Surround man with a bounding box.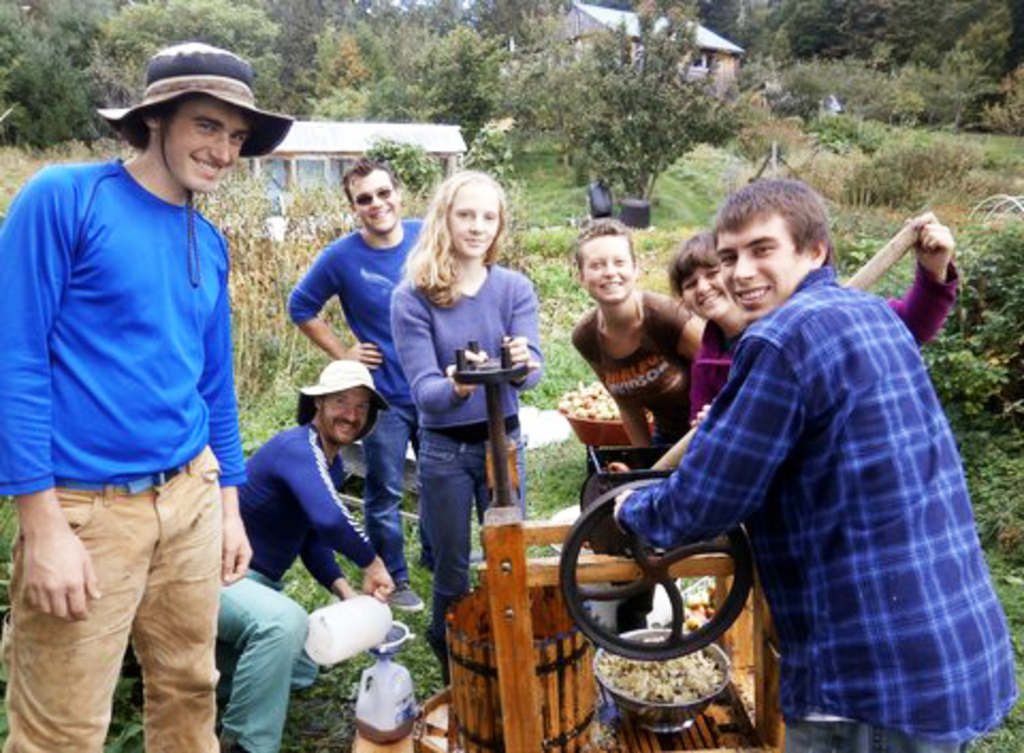
{"left": 6, "top": 15, "right": 275, "bottom": 752}.
